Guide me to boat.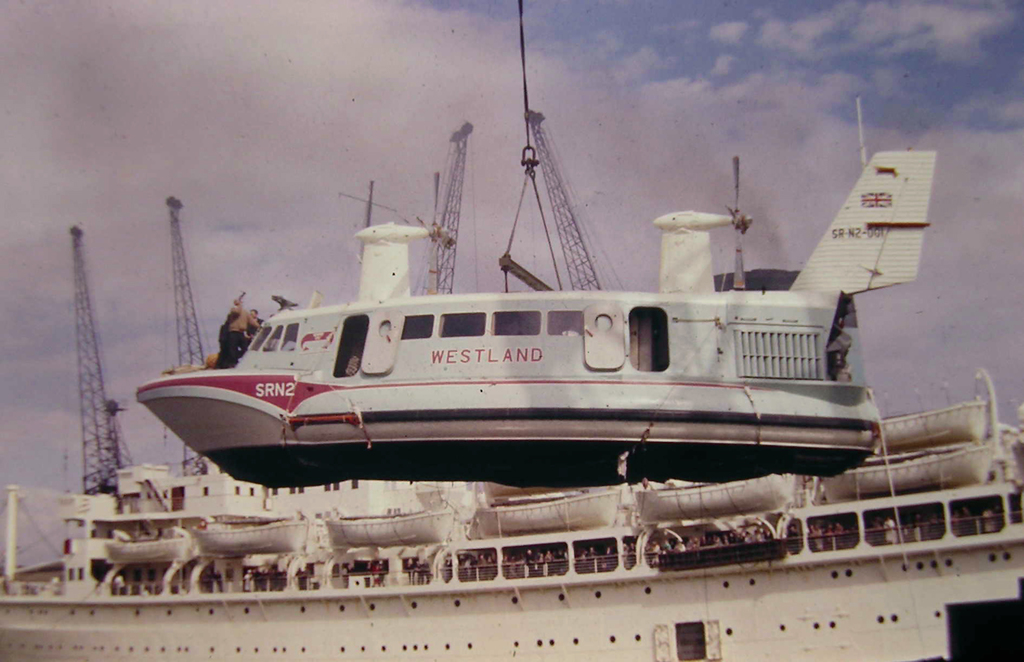
Guidance: box(0, 119, 1023, 661).
